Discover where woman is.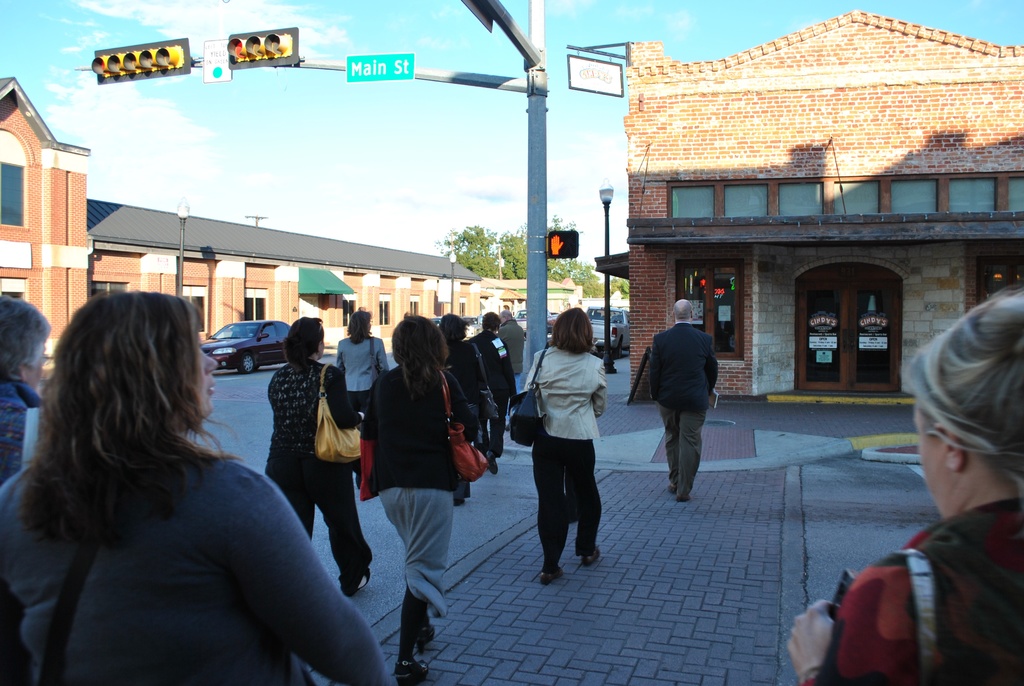
Discovered at x1=435, y1=311, x2=501, y2=507.
